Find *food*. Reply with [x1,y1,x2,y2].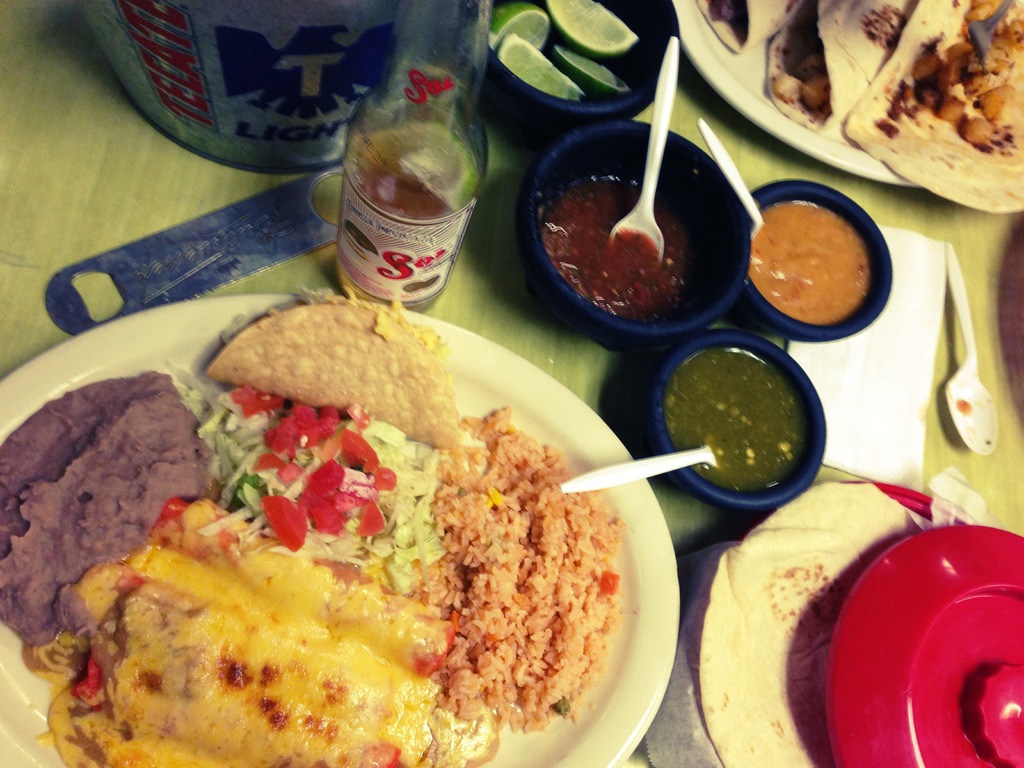
[0,426,19,637].
